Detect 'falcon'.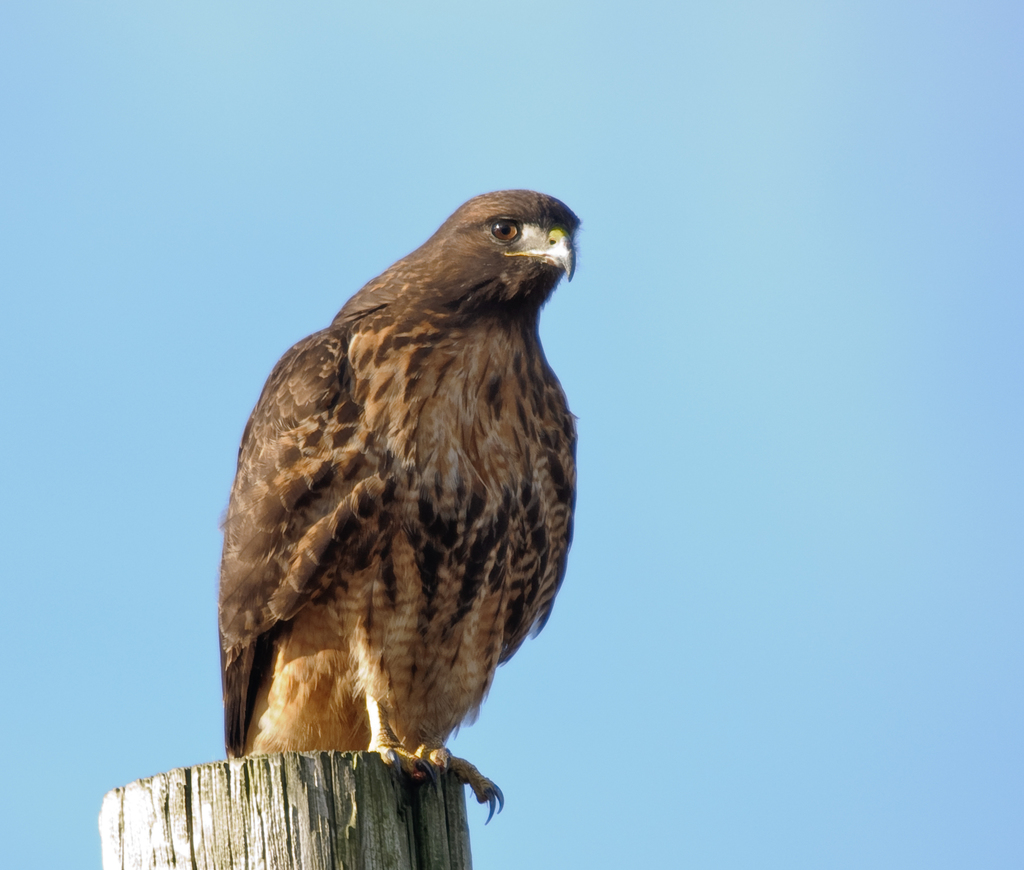
Detected at box(214, 184, 586, 827).
